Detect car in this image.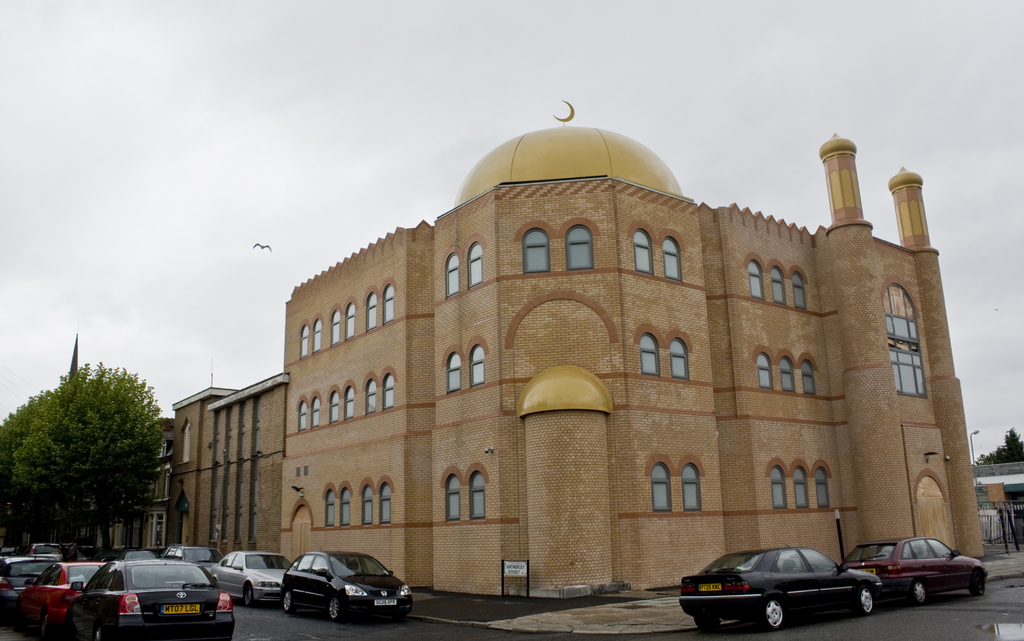
Detection: l=842, t=534, r=986, b=606.
